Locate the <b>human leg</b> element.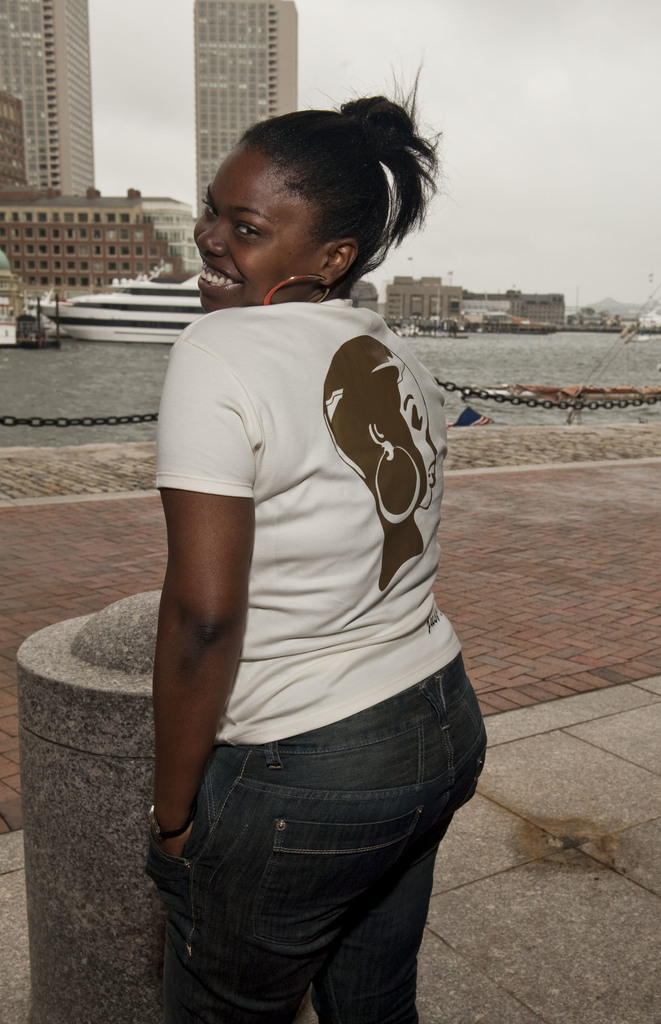
Element bbox: x1=157, y1=657, x2=490, y2=1018.
